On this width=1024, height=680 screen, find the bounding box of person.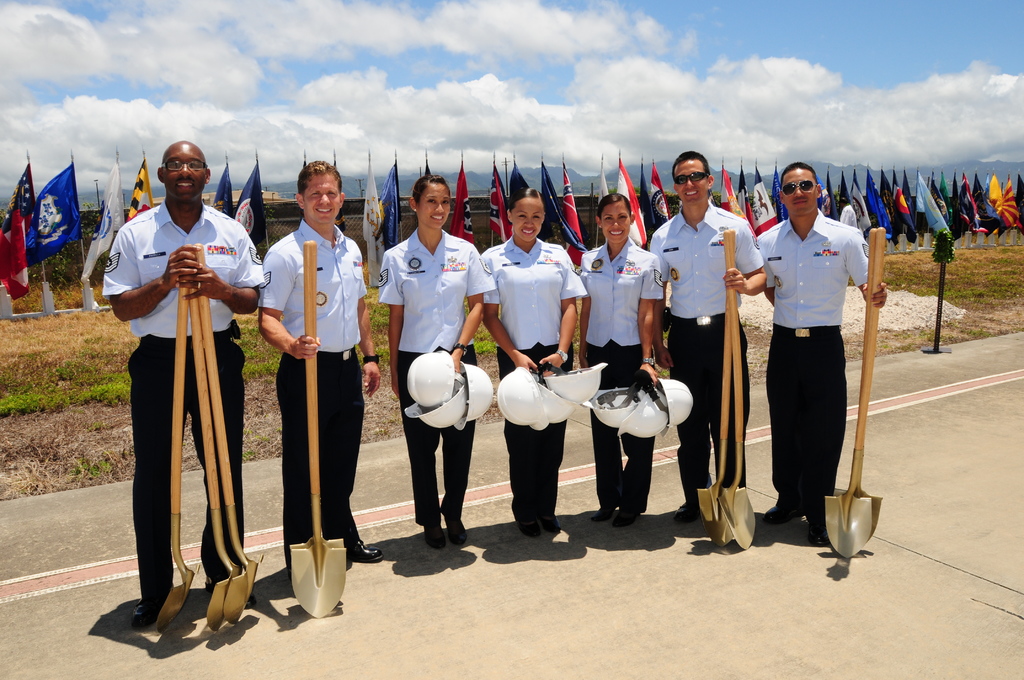
Bounding box: (left=259, top=159, right=384, bottom=583).
